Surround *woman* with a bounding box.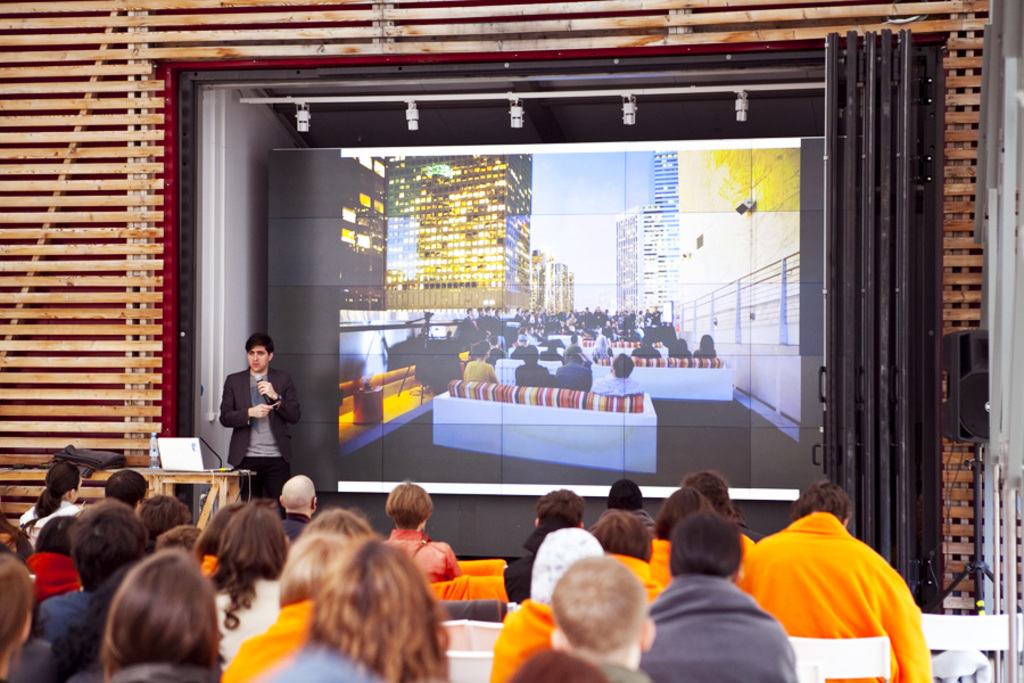
{"x1": 380, "y1": 482, "x2": 469, "y2": 578}.
